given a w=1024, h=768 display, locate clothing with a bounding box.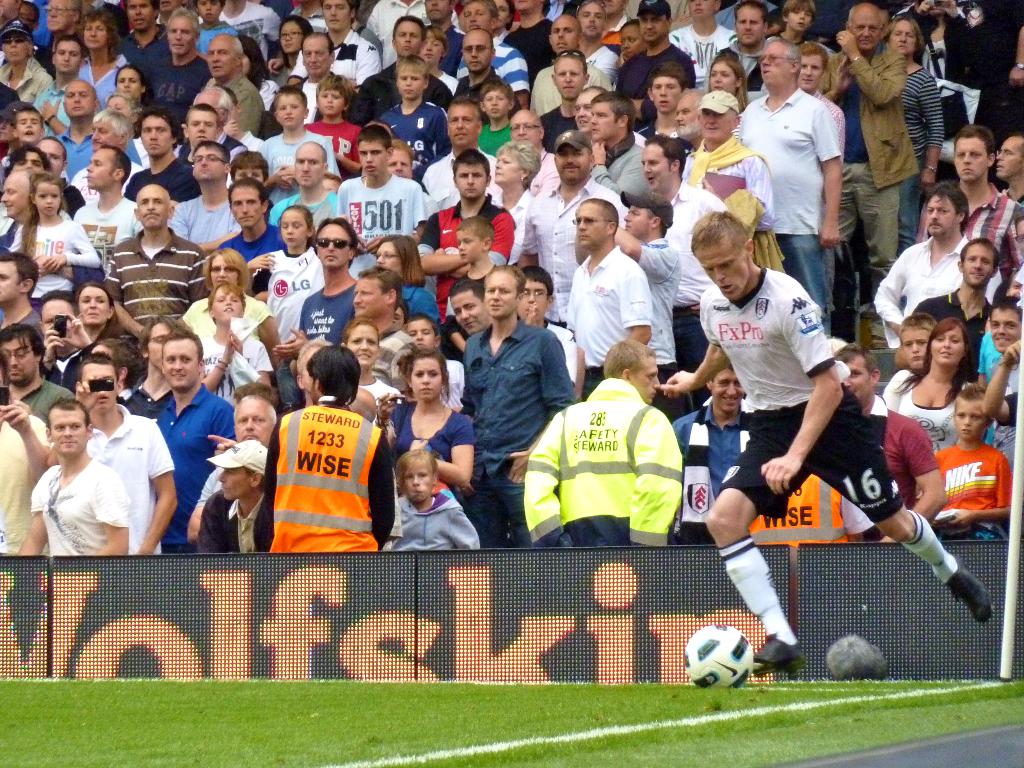
Located: left=202, top=74, right=262, bottom=129.
